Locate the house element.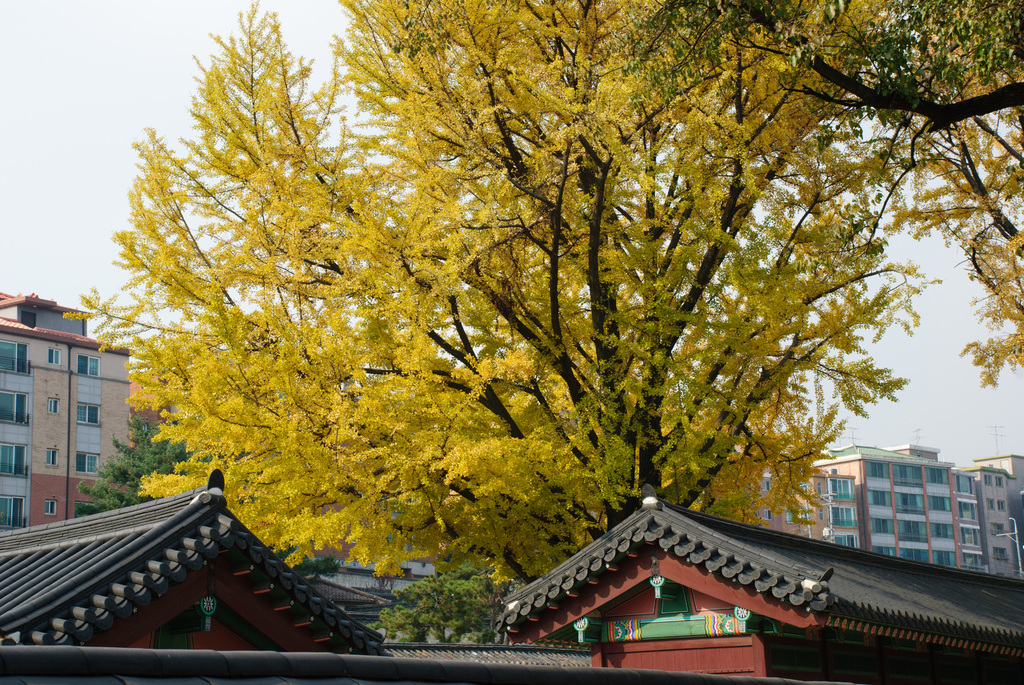
Element bbox: [0, 461, 389, 684].
